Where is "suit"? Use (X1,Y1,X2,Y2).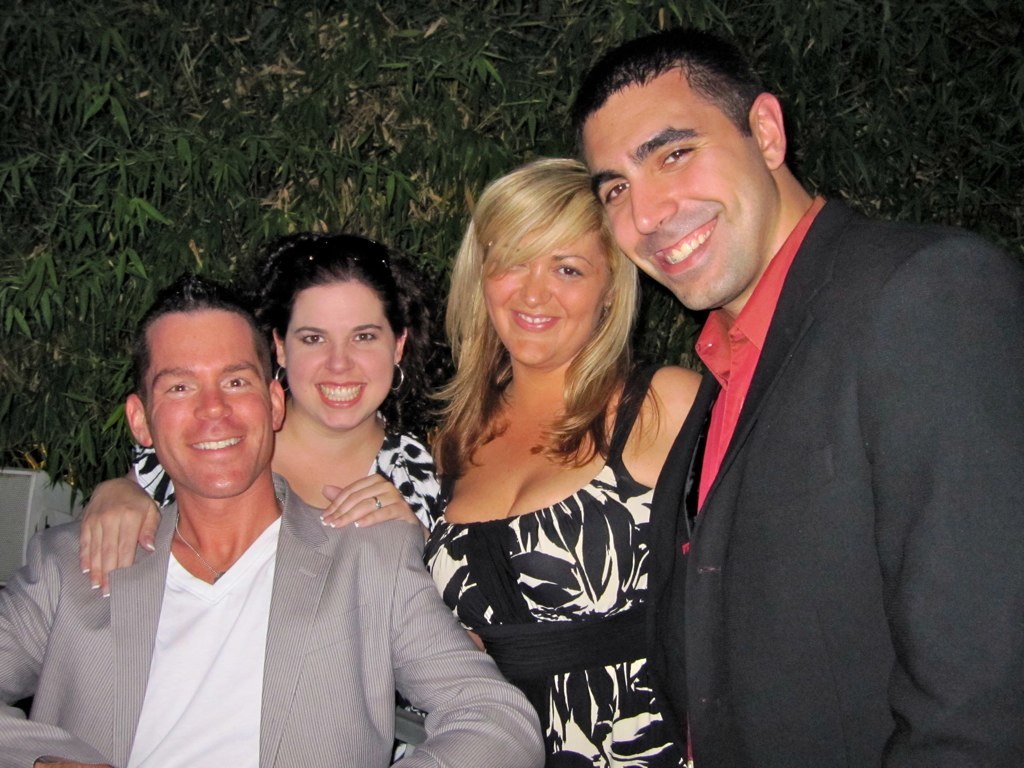
(638,83,995,767).
